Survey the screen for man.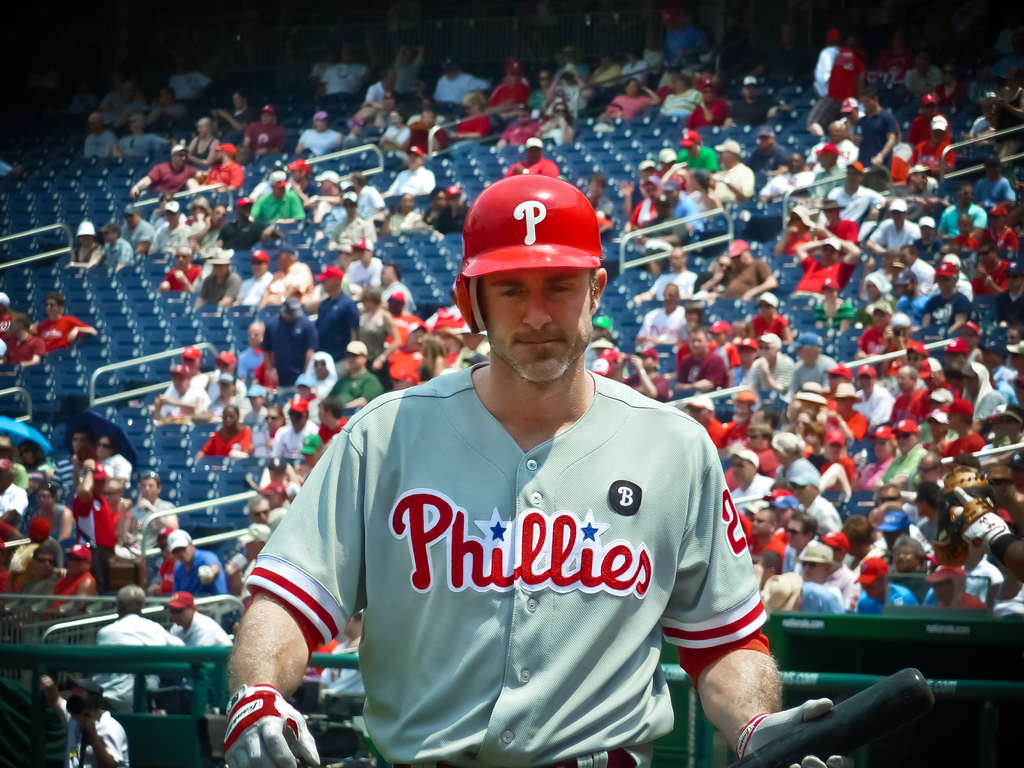
Survey found: box=[233, 321, 273, 378].
